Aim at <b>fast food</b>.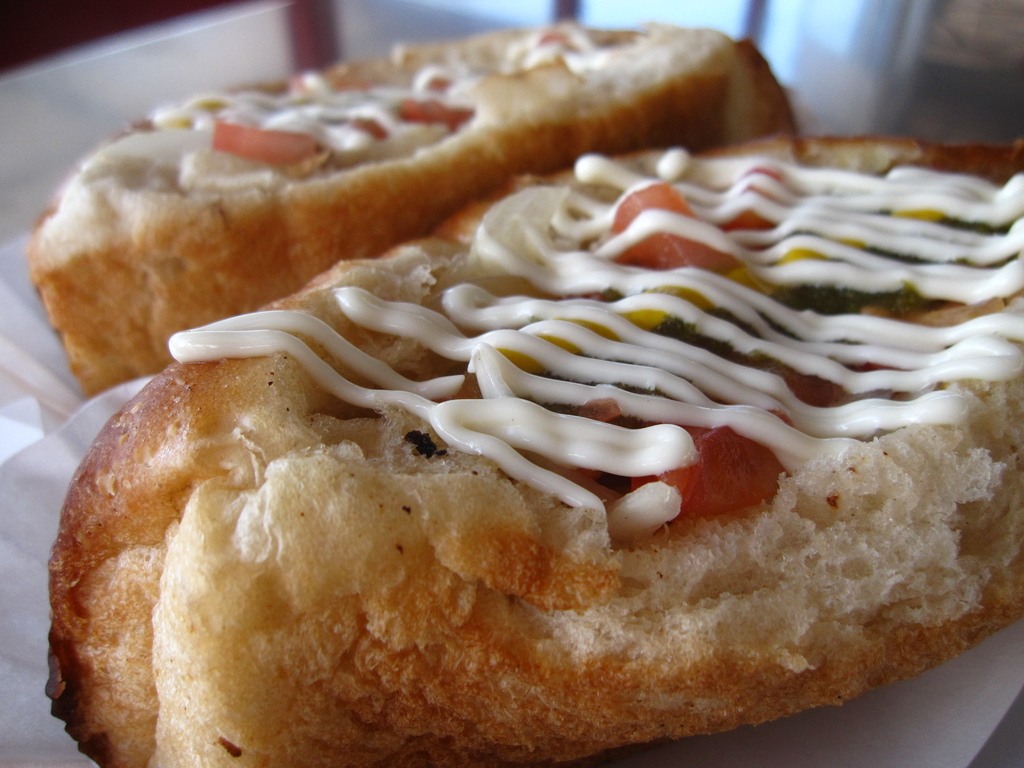
Aimed at <bbox>25, 118, 1023, 767</bbox>.
